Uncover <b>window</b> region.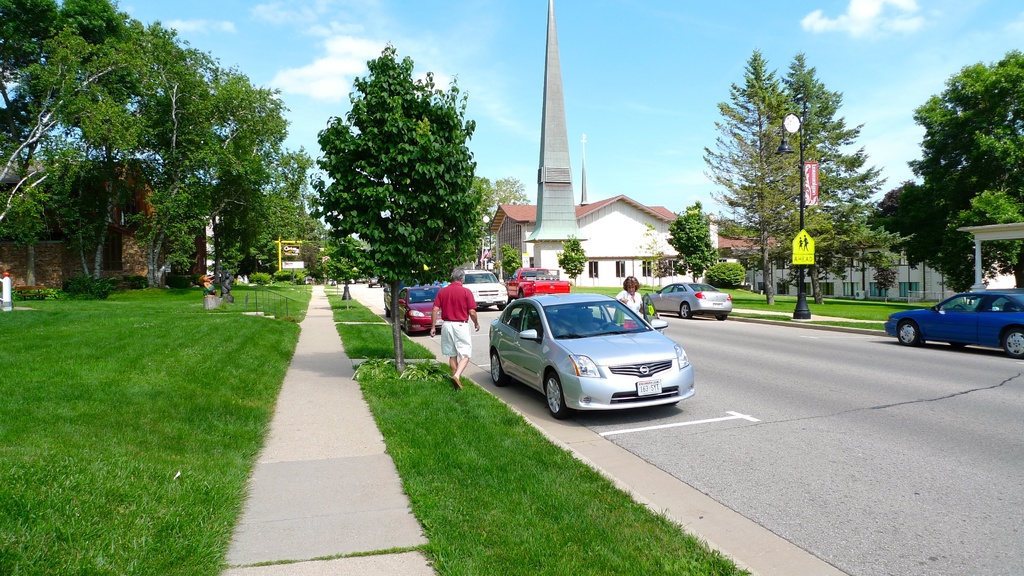
Uncovered: x1=820 y1=284 x2=834 y2=297.
